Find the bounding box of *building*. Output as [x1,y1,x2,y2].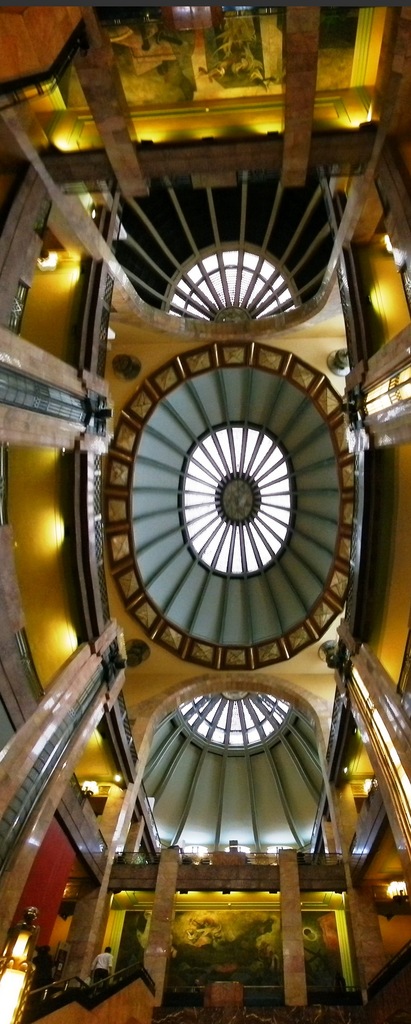
[0,0,1,1023].
